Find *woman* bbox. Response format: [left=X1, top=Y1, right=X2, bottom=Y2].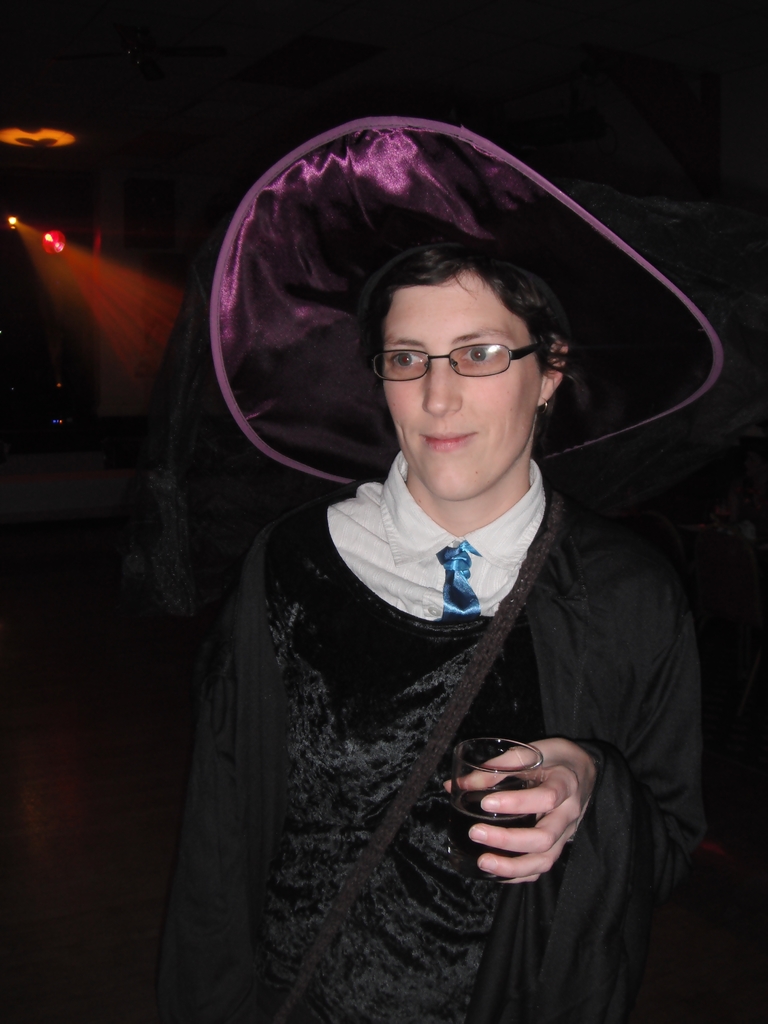
[left=0, top=90, right=762, bottom=1023].
